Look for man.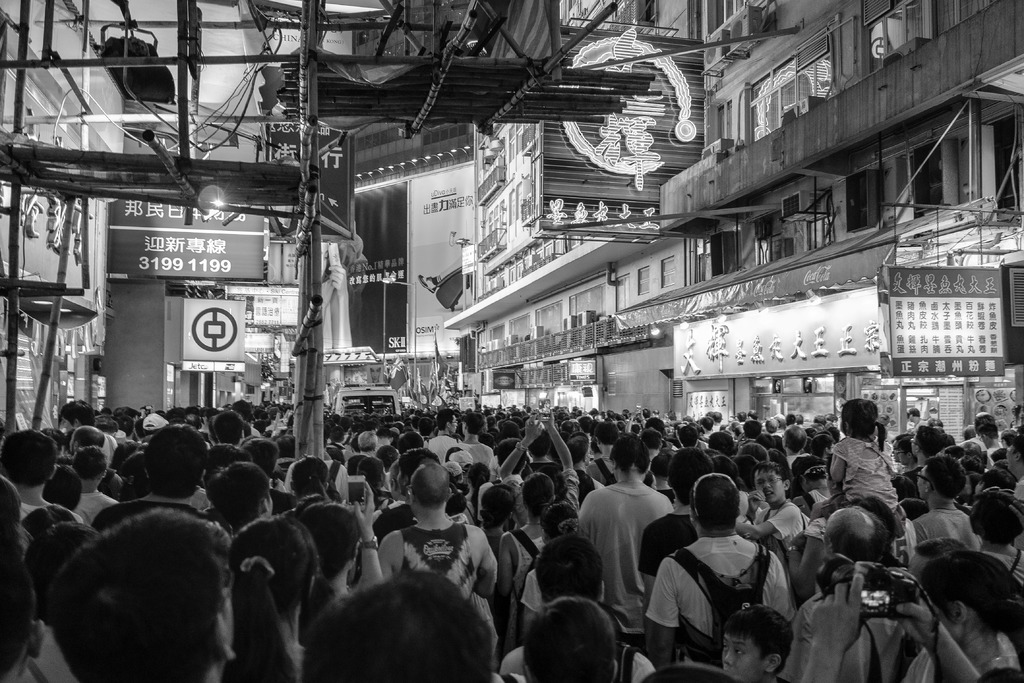
Found: bbox=(422, 407, 463, 465).
